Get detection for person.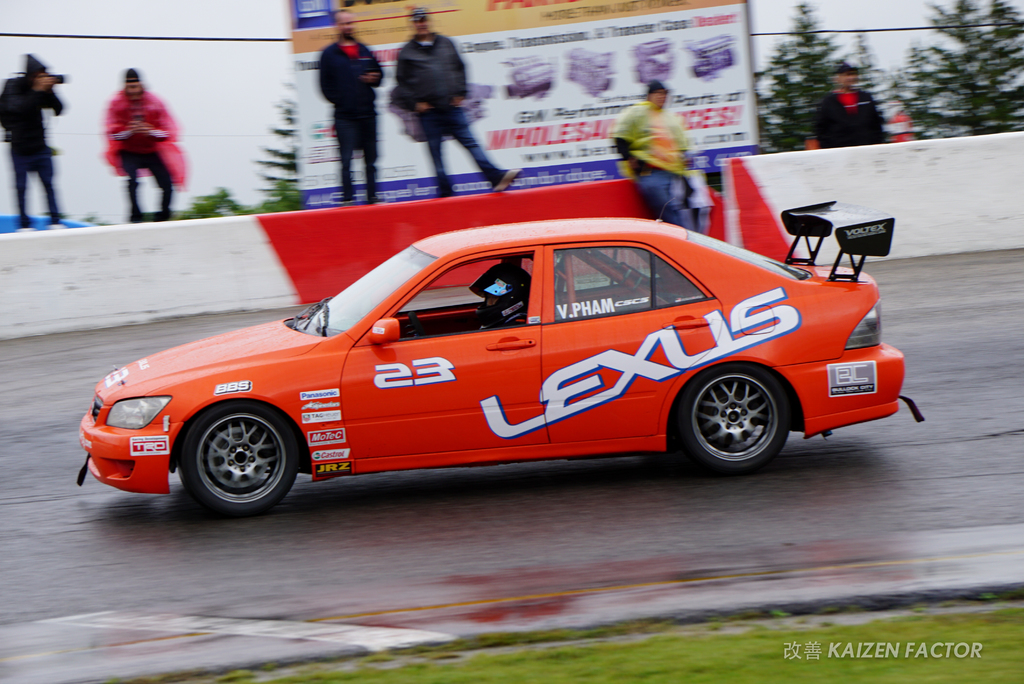
Detection: select_region(104, 68, 191, 221).
